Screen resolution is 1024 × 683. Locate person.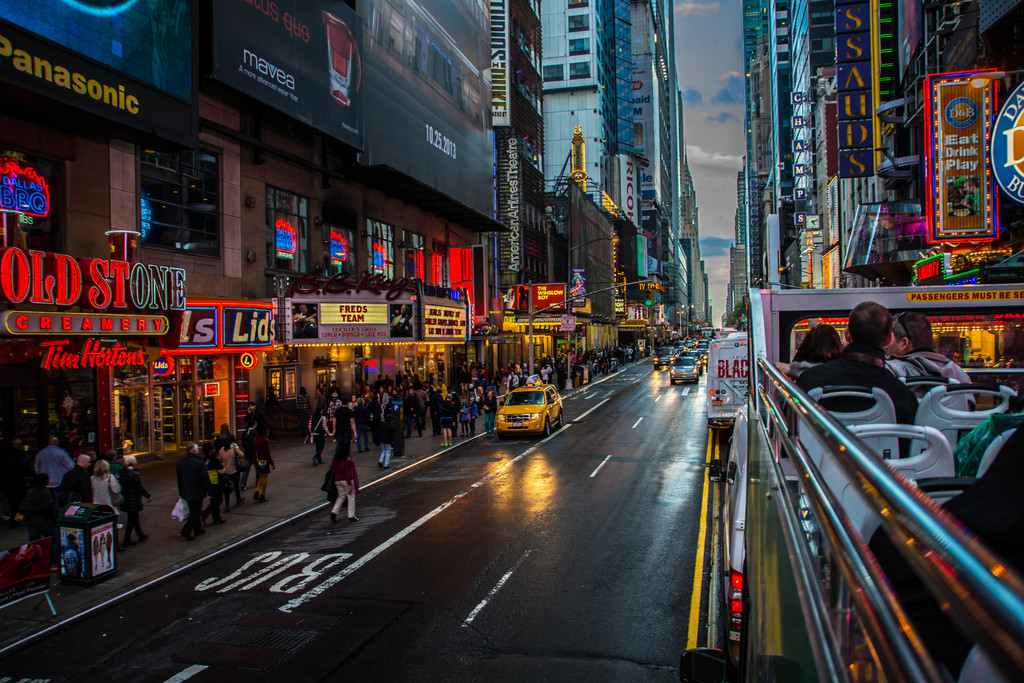
pyautogui.locateOnScreen(787, 319, 835, 374).
